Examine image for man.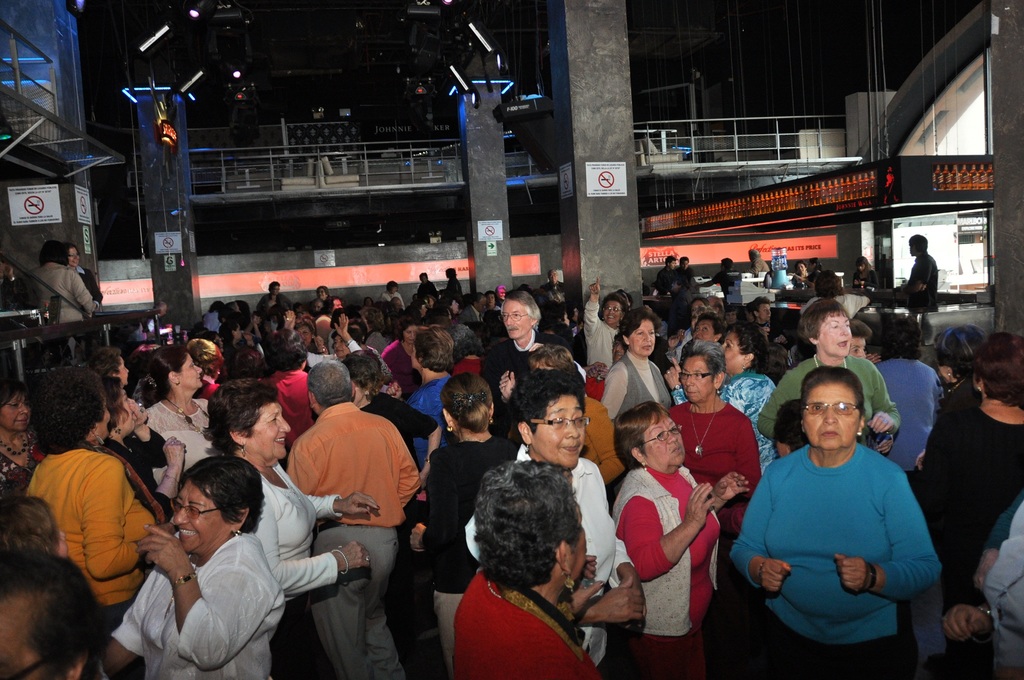
Examination result: [869, 232, 945, 310].
